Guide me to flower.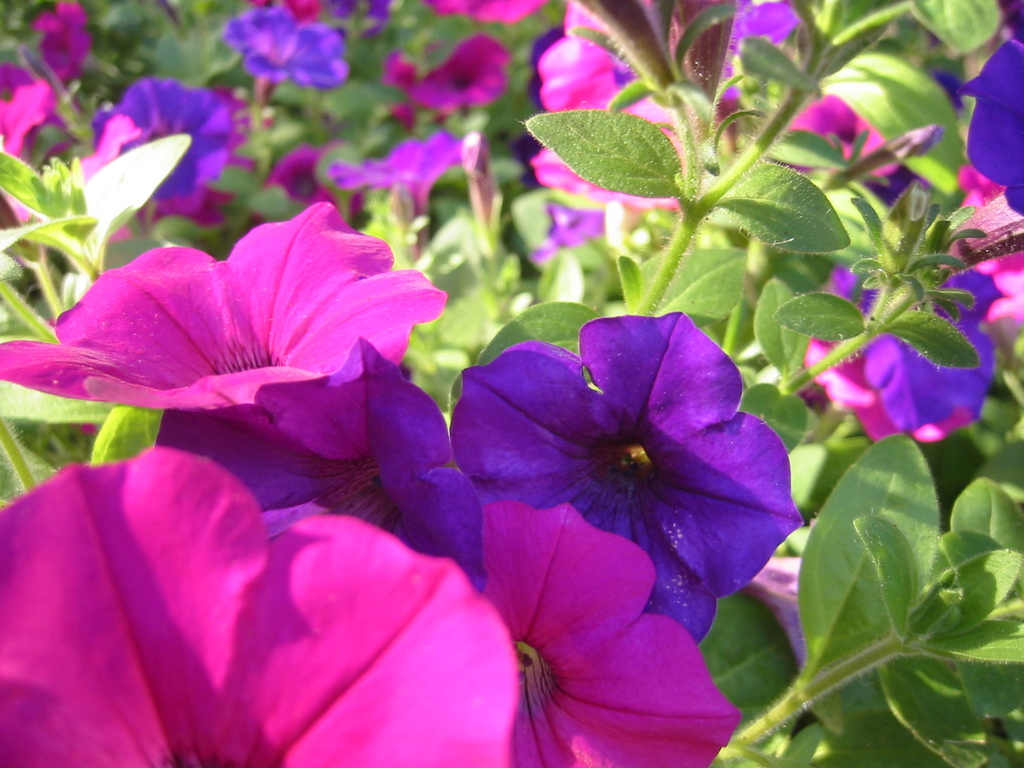
Guidance: rect(0, 80, 69, 163).
